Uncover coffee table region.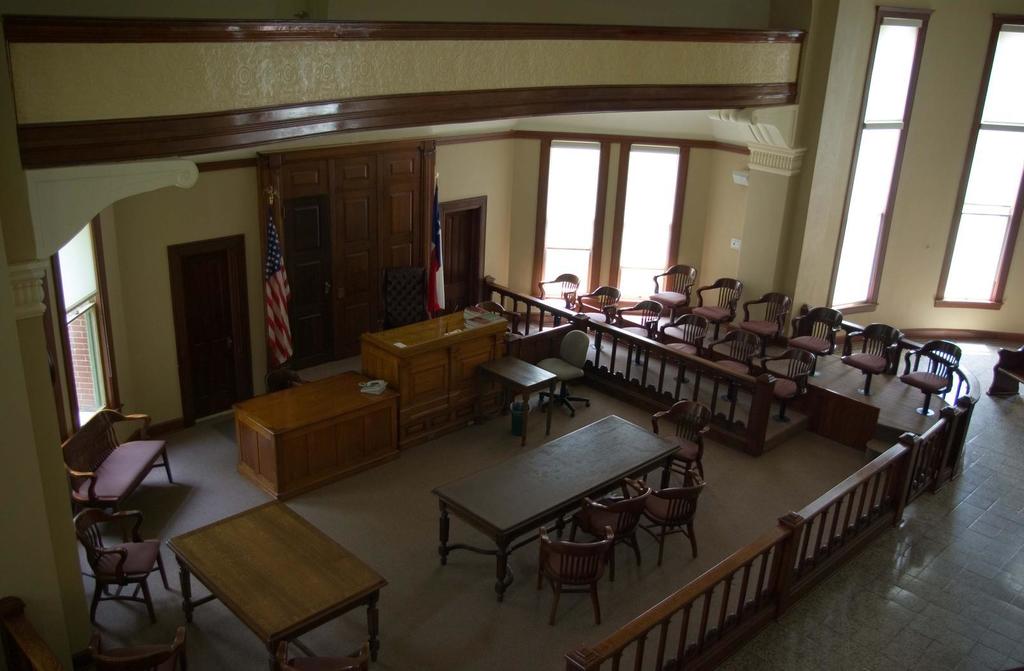
Uncovered: [left=416, top=419, right=692, bottom=592].
